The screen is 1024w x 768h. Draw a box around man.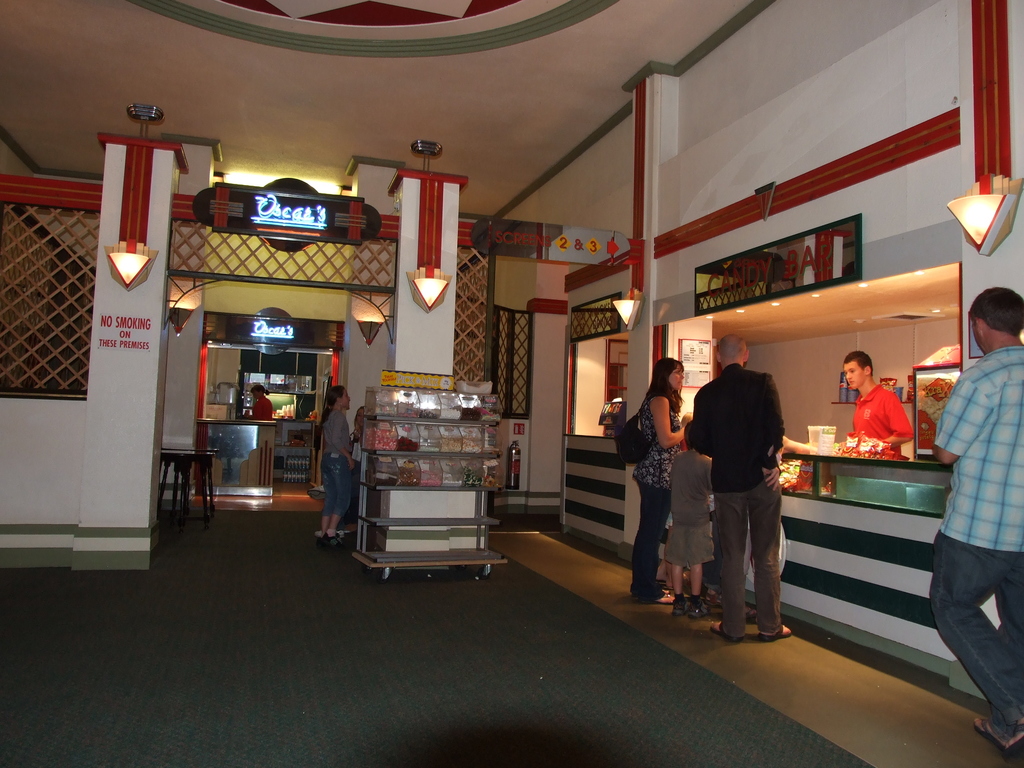
(left=690, top=335, right=800, bottom=639).
